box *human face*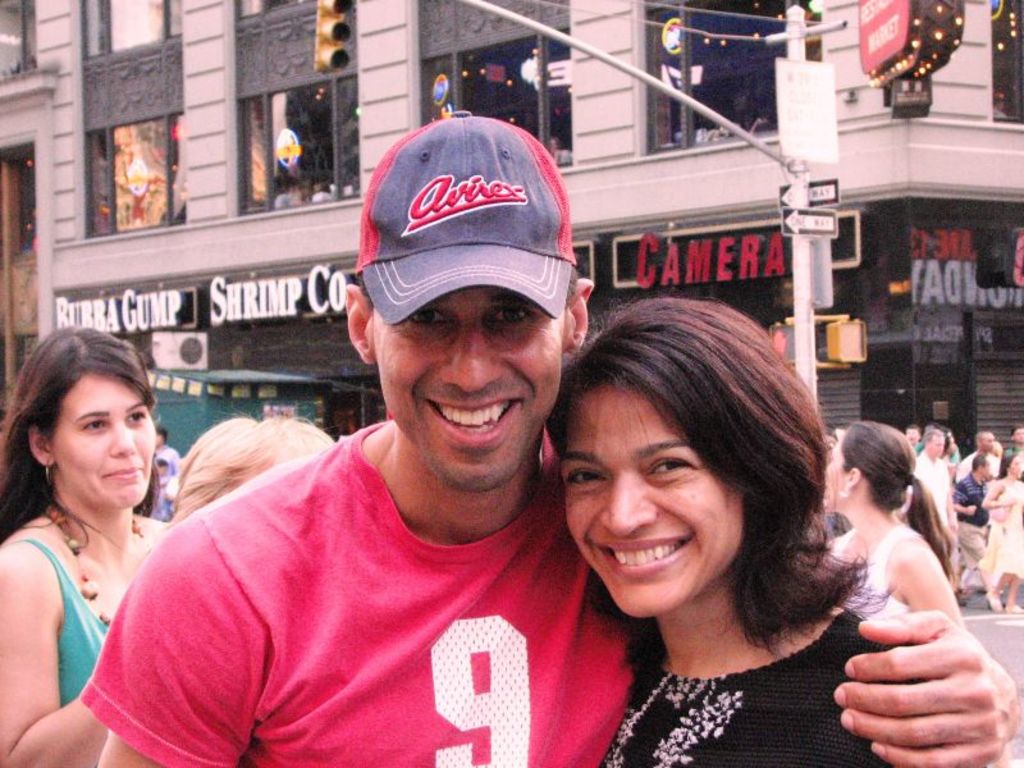
l=1009, t=457, r=1023, b=476
